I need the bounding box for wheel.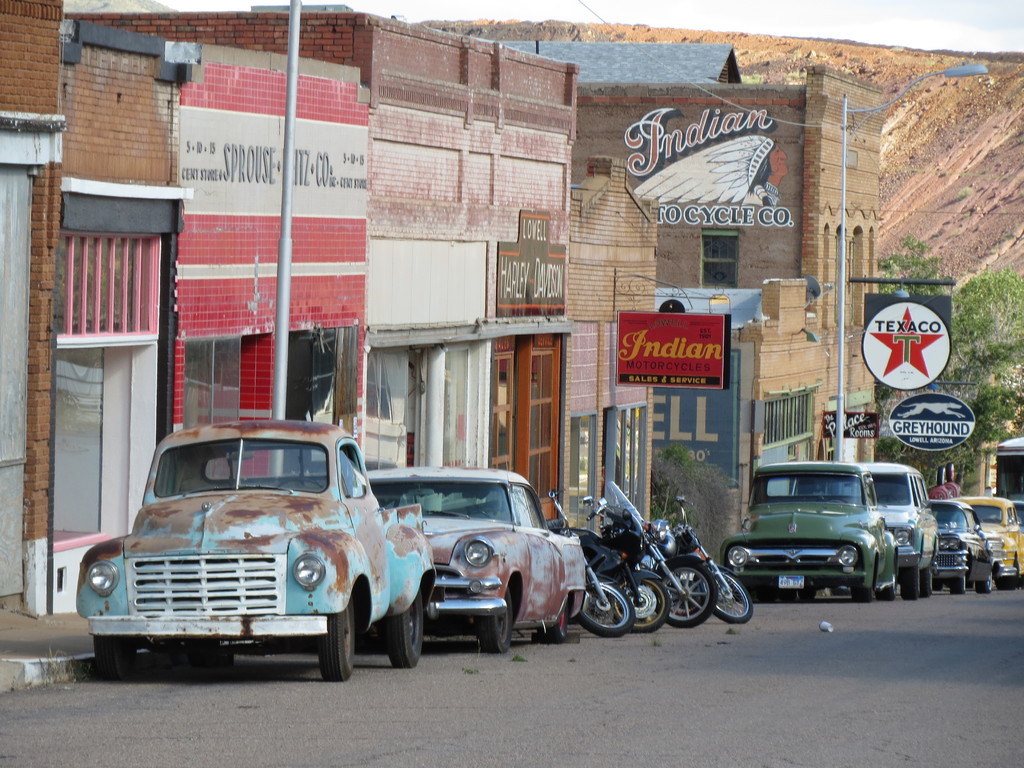
Here it is: <box>95,635,133,675</box>.
